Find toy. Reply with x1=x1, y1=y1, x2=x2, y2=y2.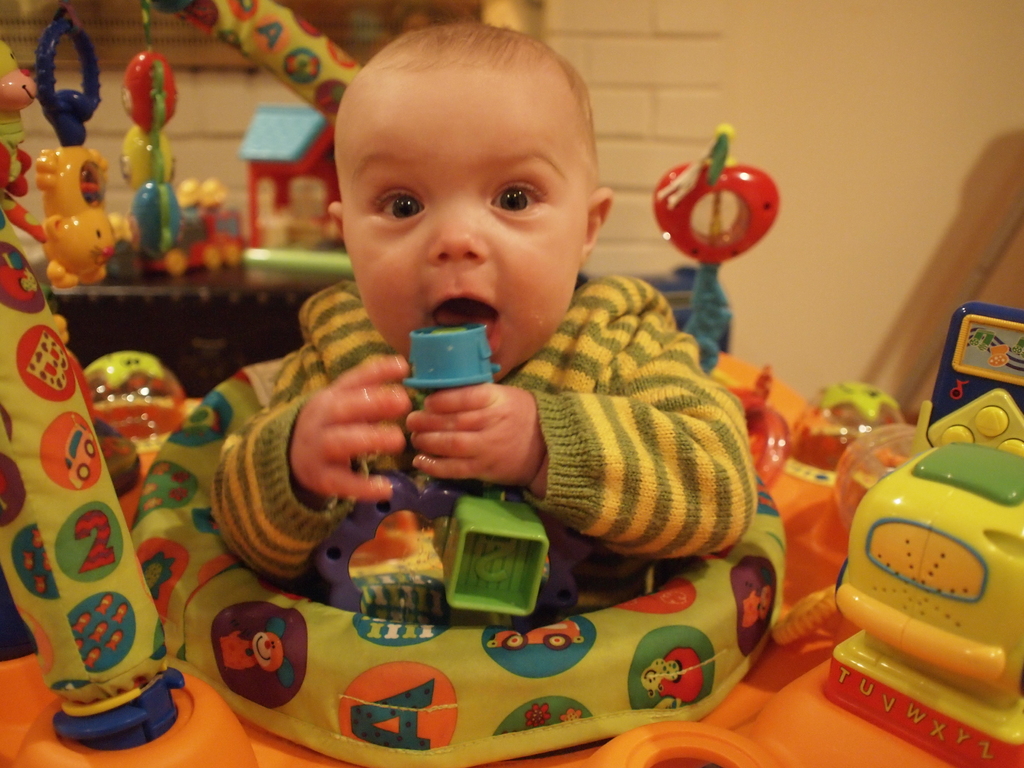
x1=204, y1=613, x2=286, y2=675.
